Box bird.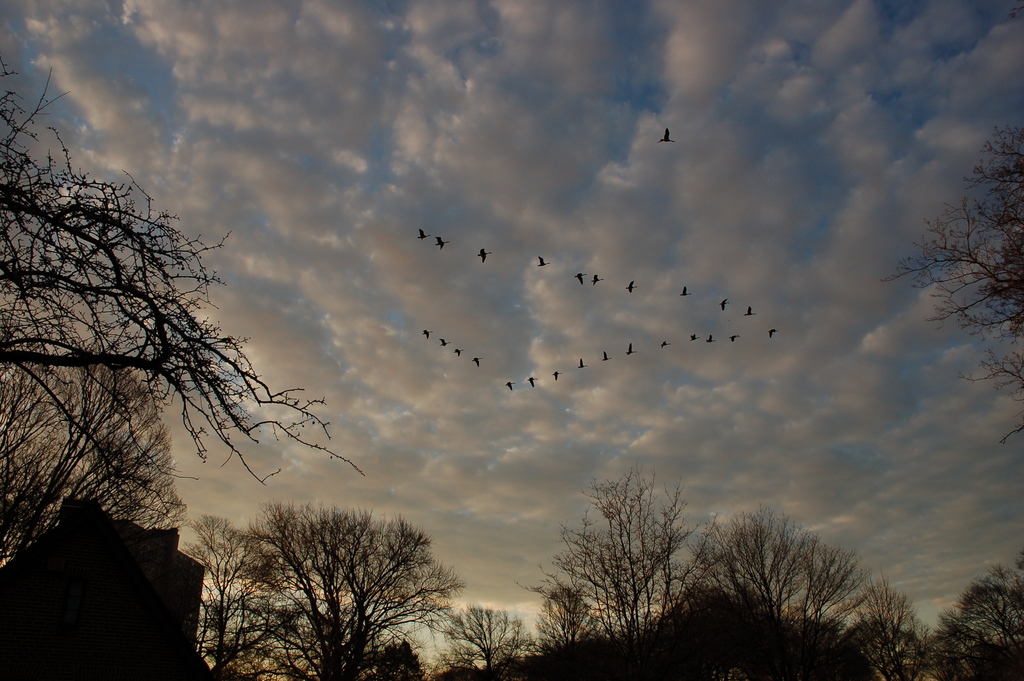
(436,236,448,249).
